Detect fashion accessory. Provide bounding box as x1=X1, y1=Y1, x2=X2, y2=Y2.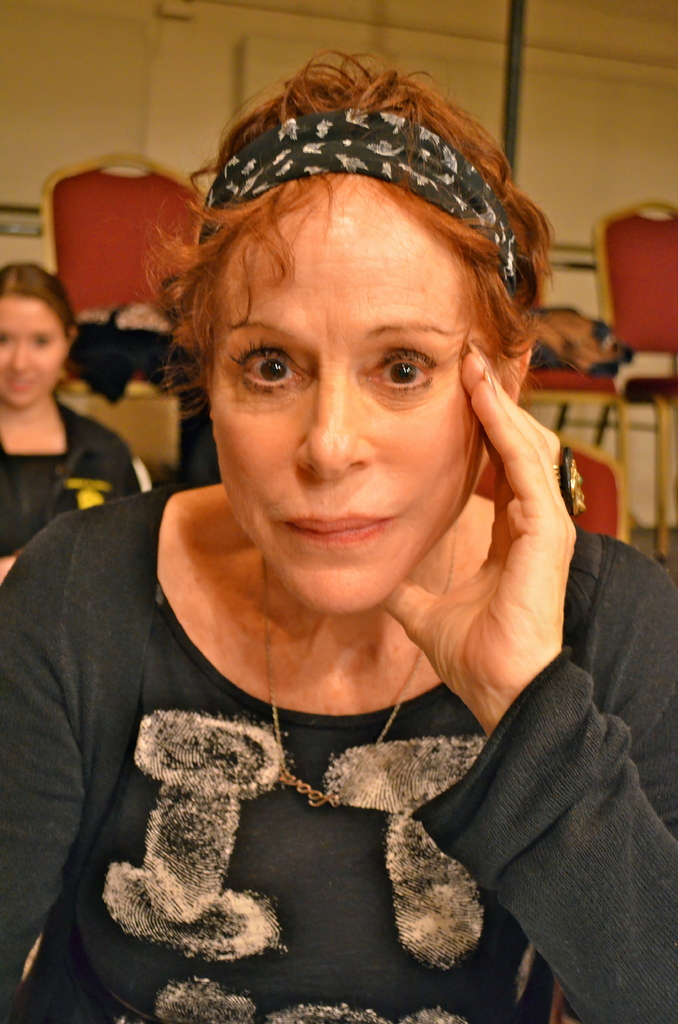
x1=198, y1=106, x2=522, y2=297.
